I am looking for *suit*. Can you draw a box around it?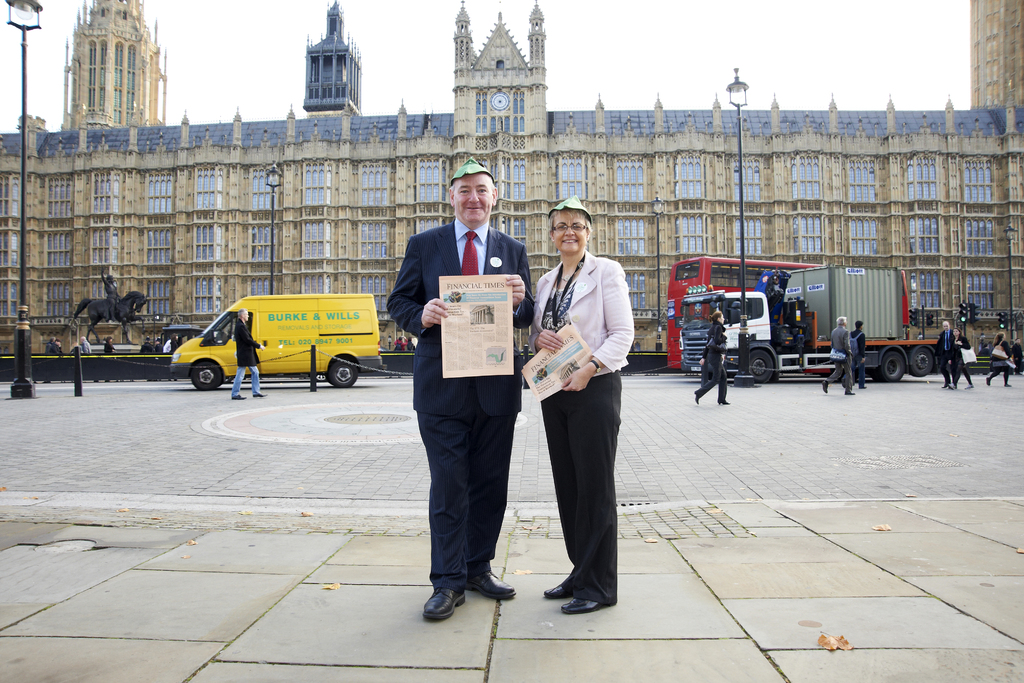
Sure, the bounding box is <region>951, 334, 973, 384</region>.
